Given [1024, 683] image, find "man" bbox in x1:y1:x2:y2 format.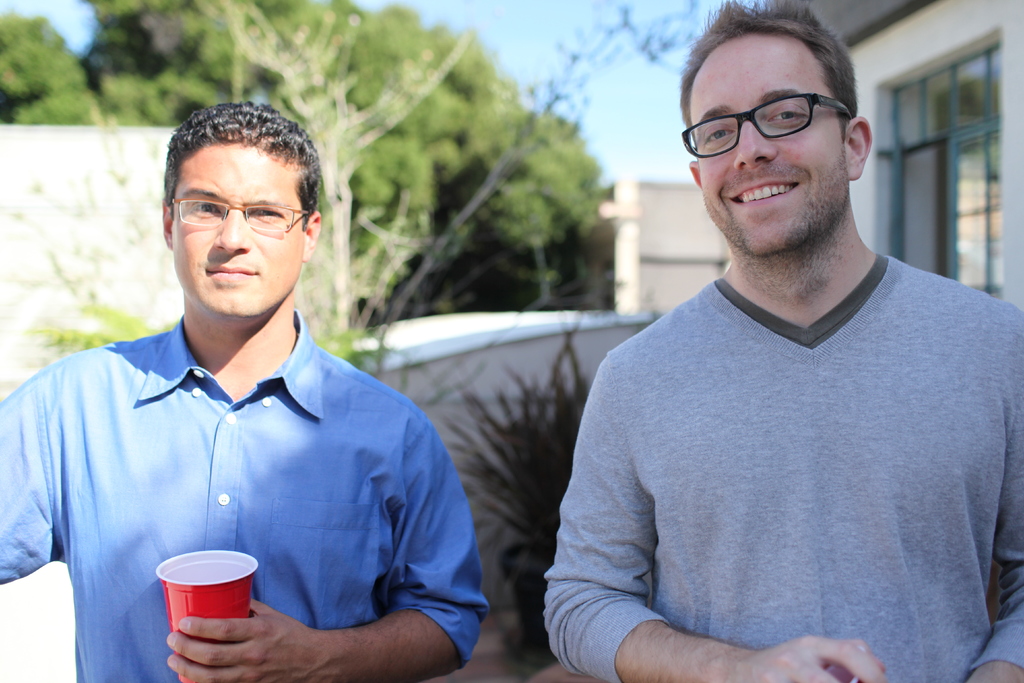
540:0:1022:682.
